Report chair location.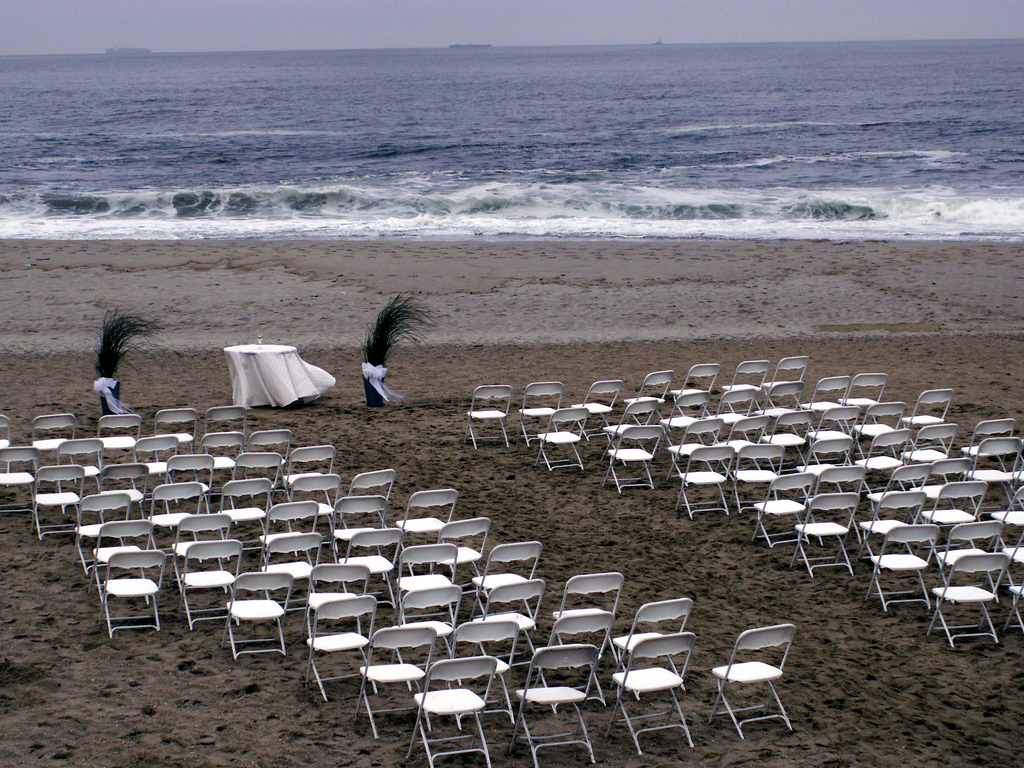
Report: (726, 408, 773, 468).
